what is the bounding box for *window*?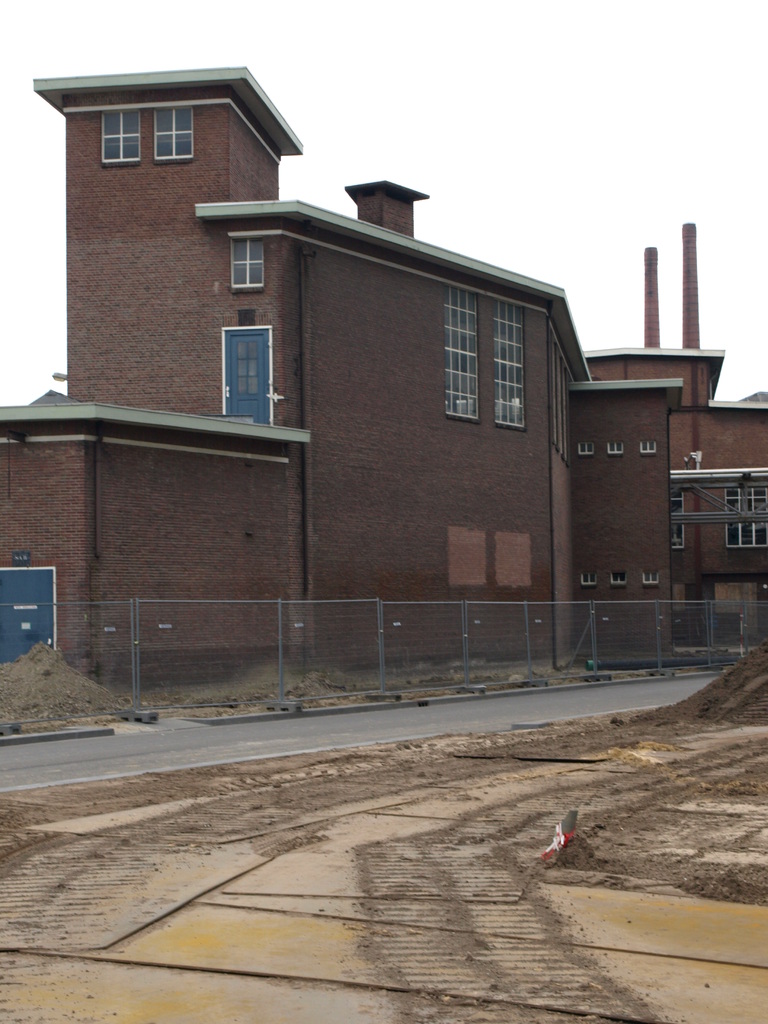
(100,107,139,163).
